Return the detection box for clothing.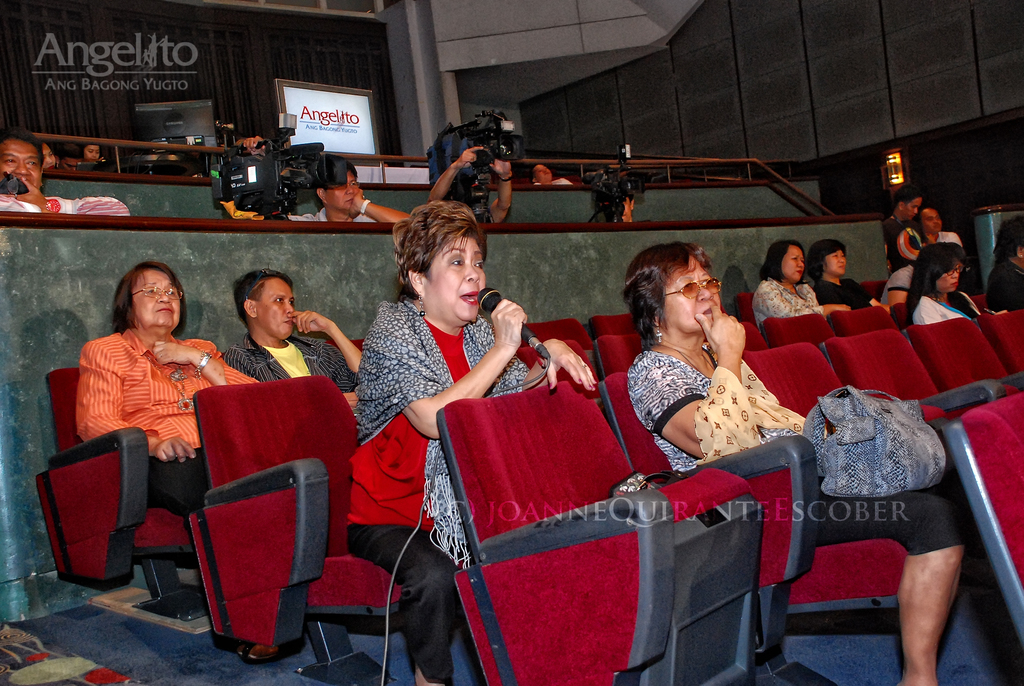
bbox=[988, 252, 1023, 320].
